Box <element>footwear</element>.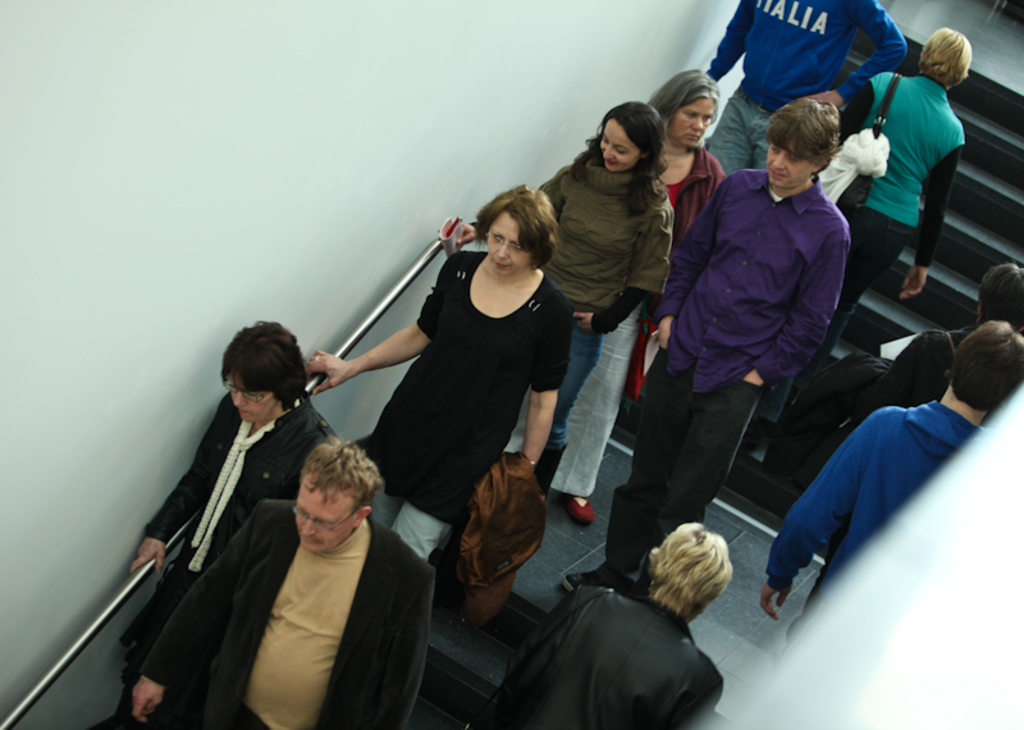
(left=561, top=571, right=600, bottom=596).
